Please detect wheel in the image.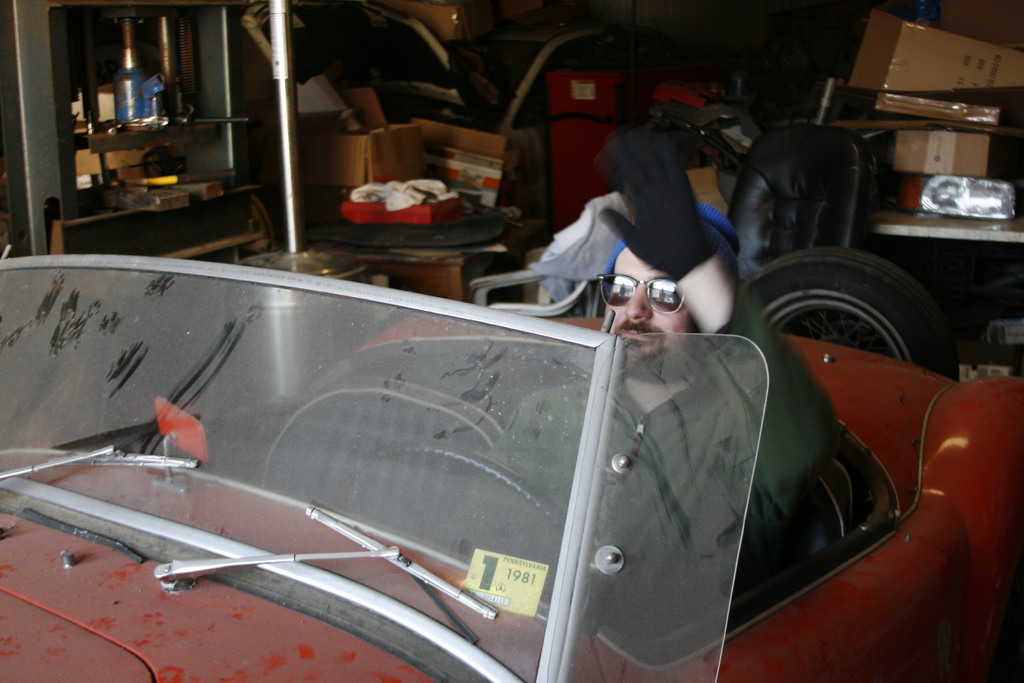
346:443:592:609.
